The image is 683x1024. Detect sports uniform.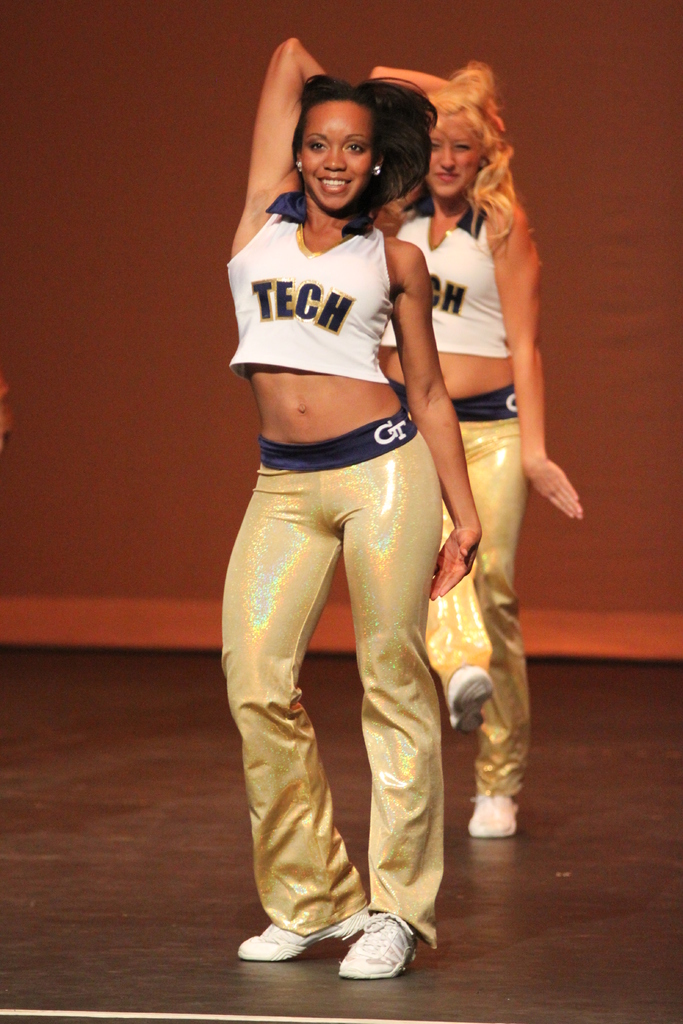
Detection: bbox=(334, 911, 436, 979).
